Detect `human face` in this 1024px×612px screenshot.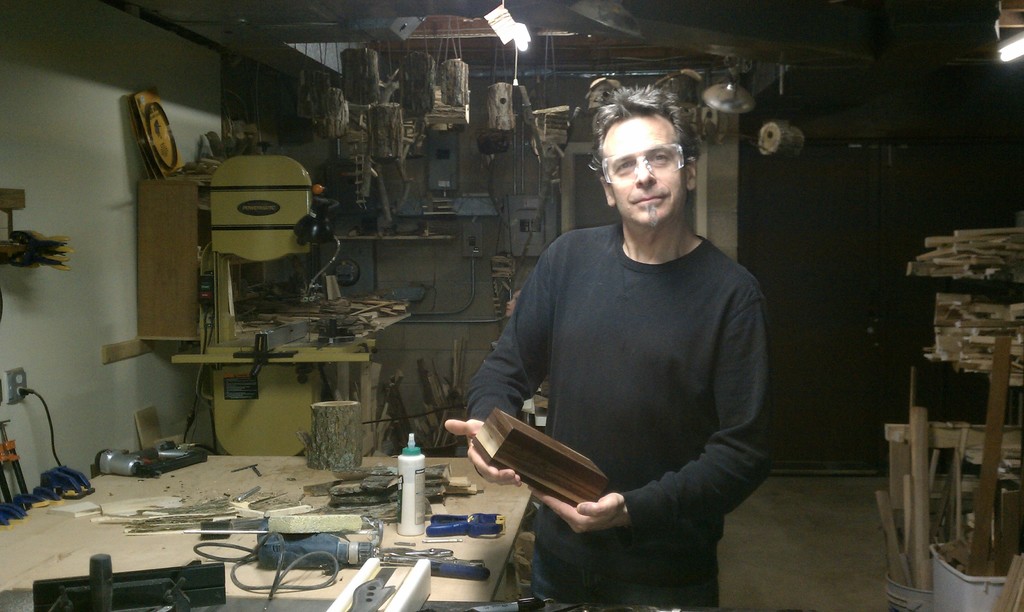
Detection: detection(593, 109, 691, 227).
